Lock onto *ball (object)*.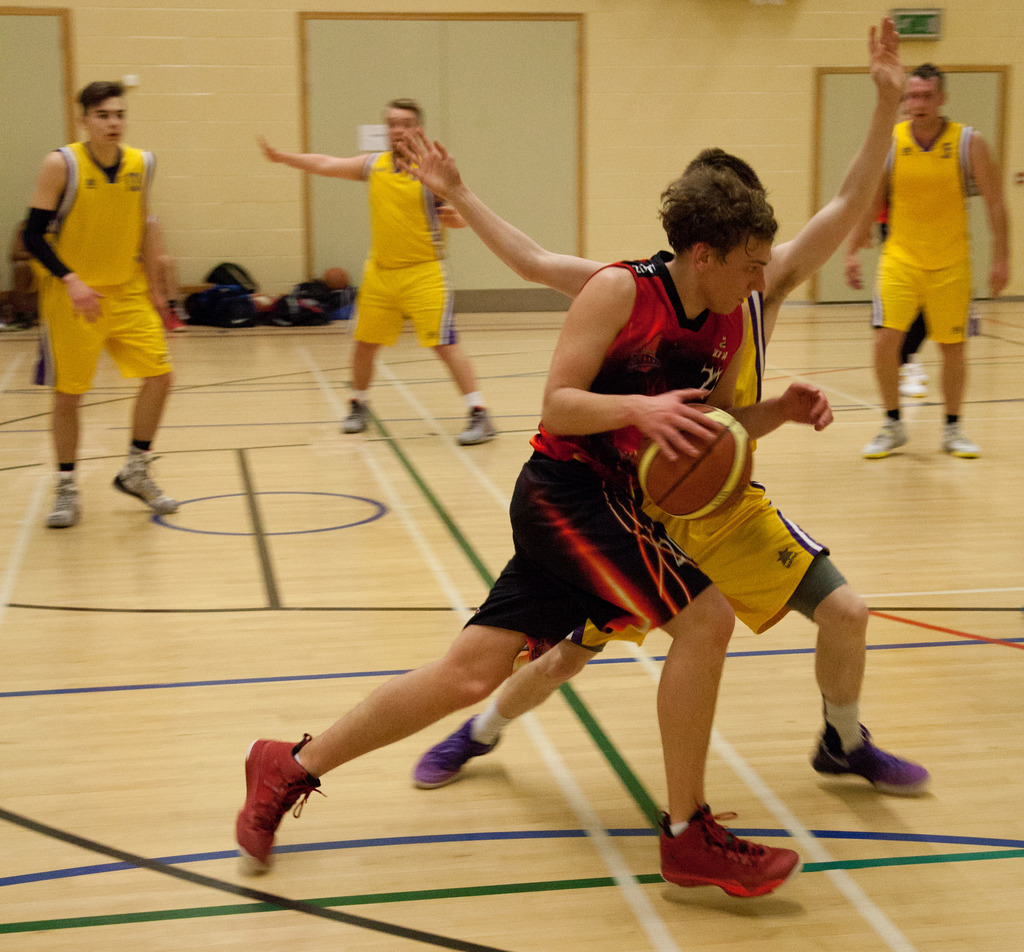
Locked: <bbox>636, 403, 749, 525</bbox>.
